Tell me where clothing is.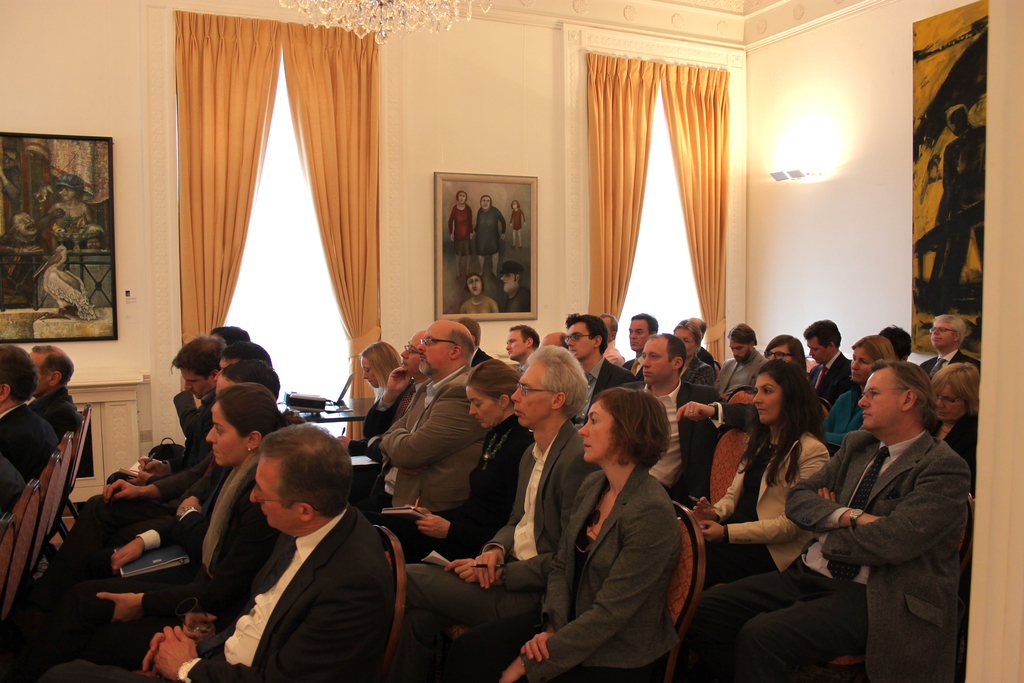
clothing is at left=689, top=427, right=835, bottom=584.
